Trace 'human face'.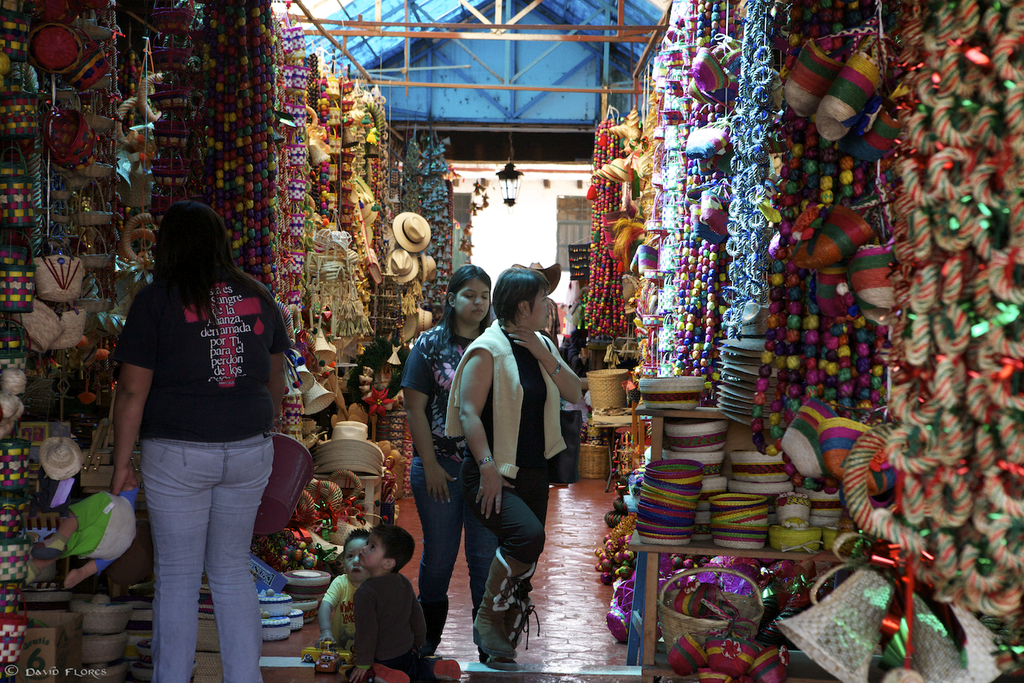
Traced to <region>456, 280, 491, 324</region>.
